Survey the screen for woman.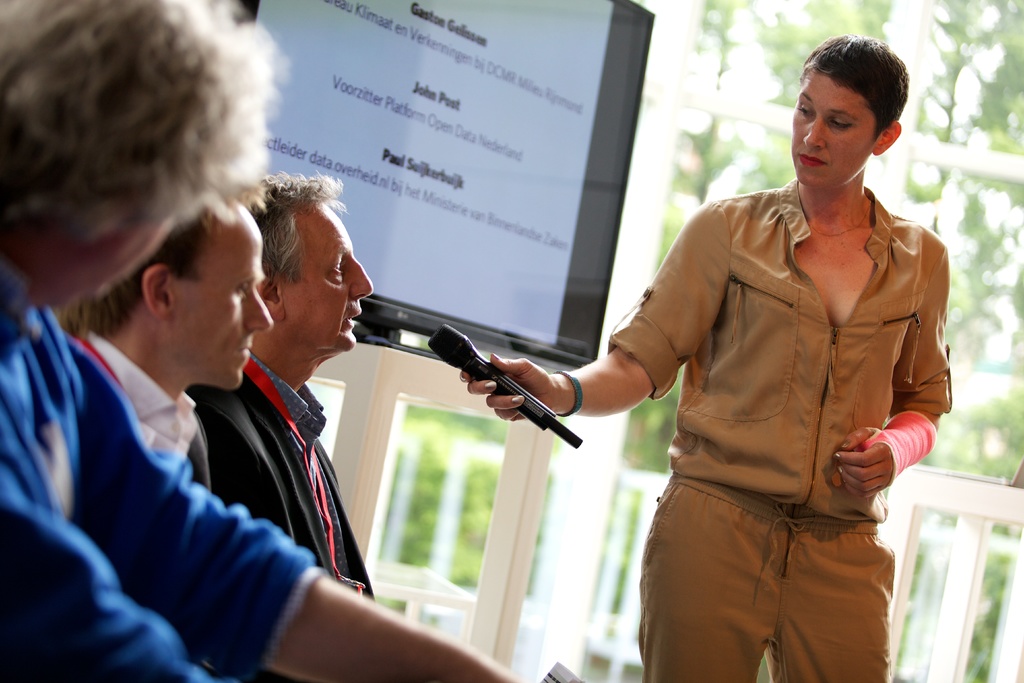
Survey found: {"x1": 459, "y1": 32, "x2": 956, "y2": 682}.
